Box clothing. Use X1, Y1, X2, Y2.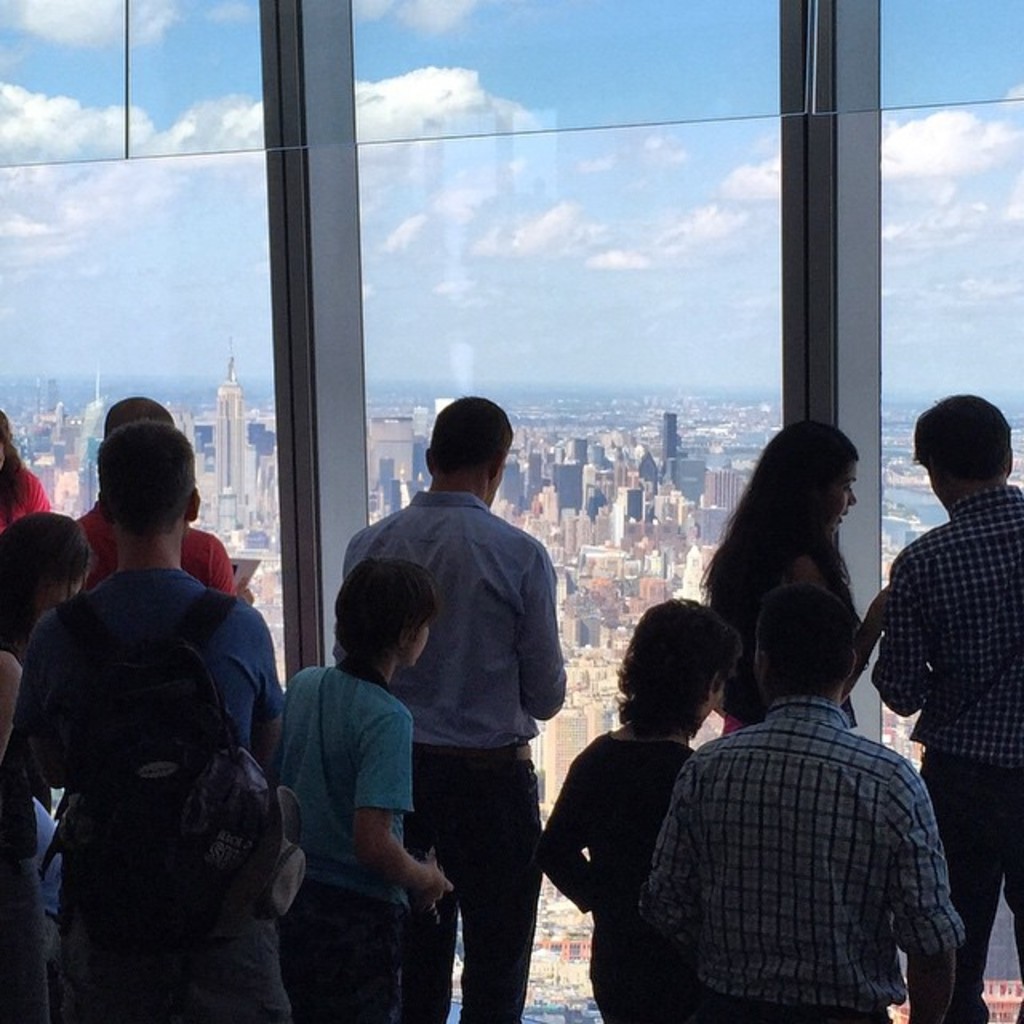
405, 750, 547, 1022.
